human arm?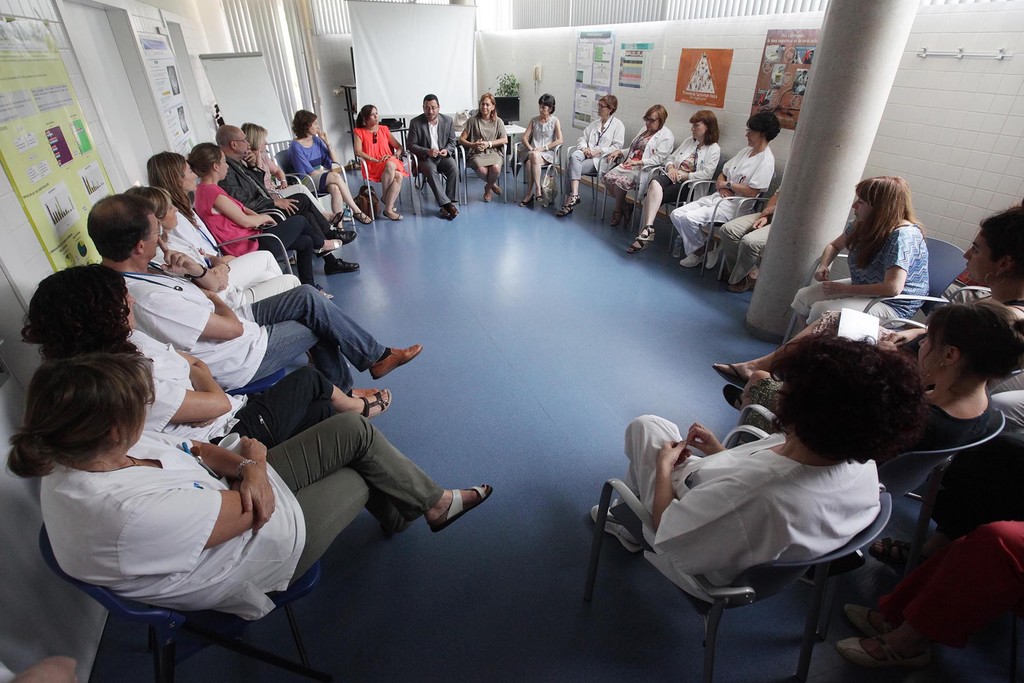
[288,141,322,173]
